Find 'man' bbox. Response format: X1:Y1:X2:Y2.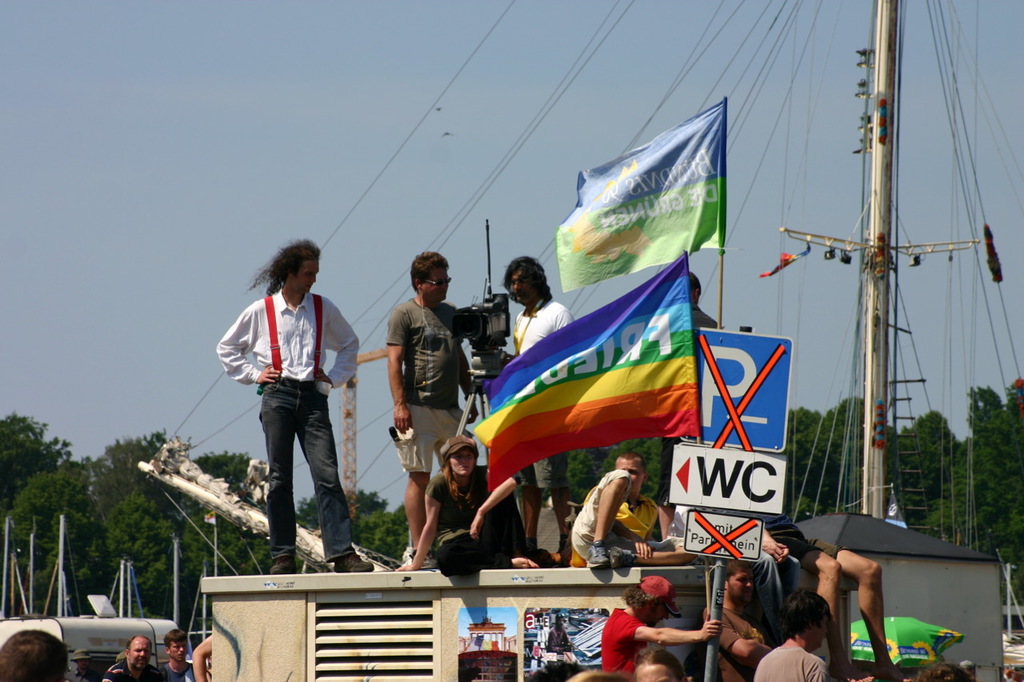
702:559:770:681.
